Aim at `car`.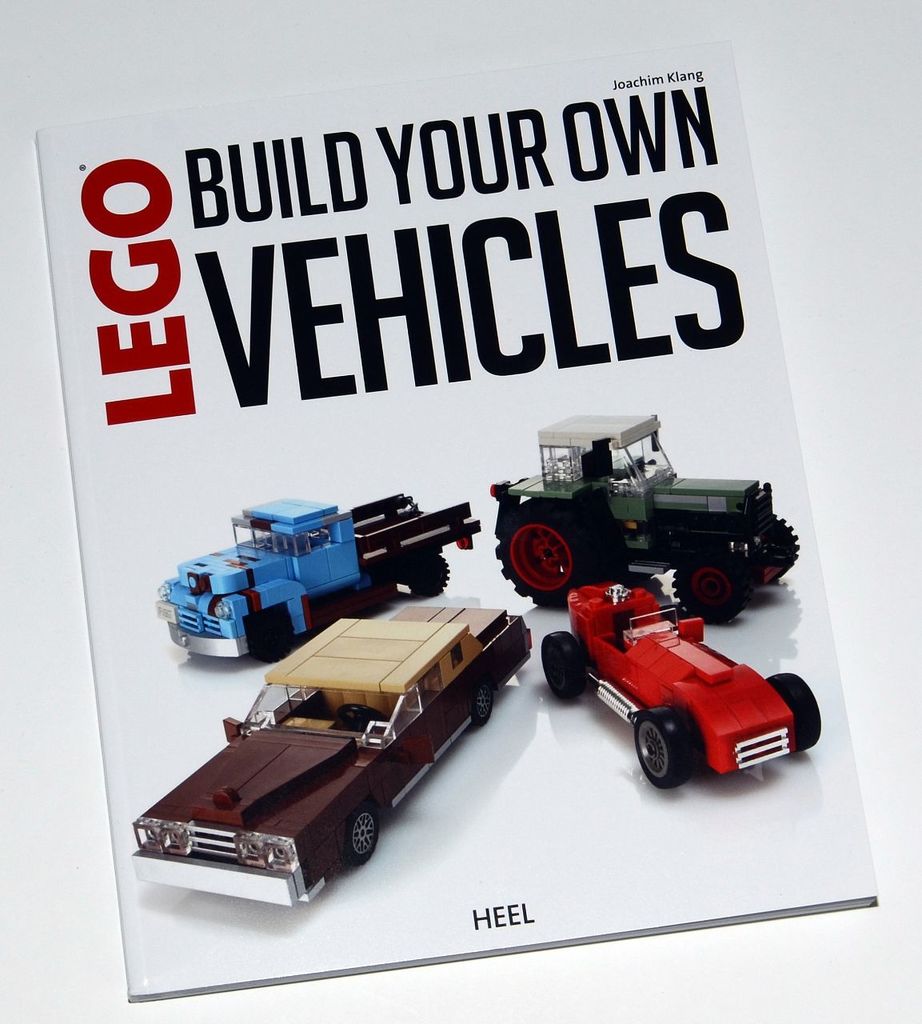
Aimed at pyautogui.locateOnScreen(130, 609, 530, 910).
